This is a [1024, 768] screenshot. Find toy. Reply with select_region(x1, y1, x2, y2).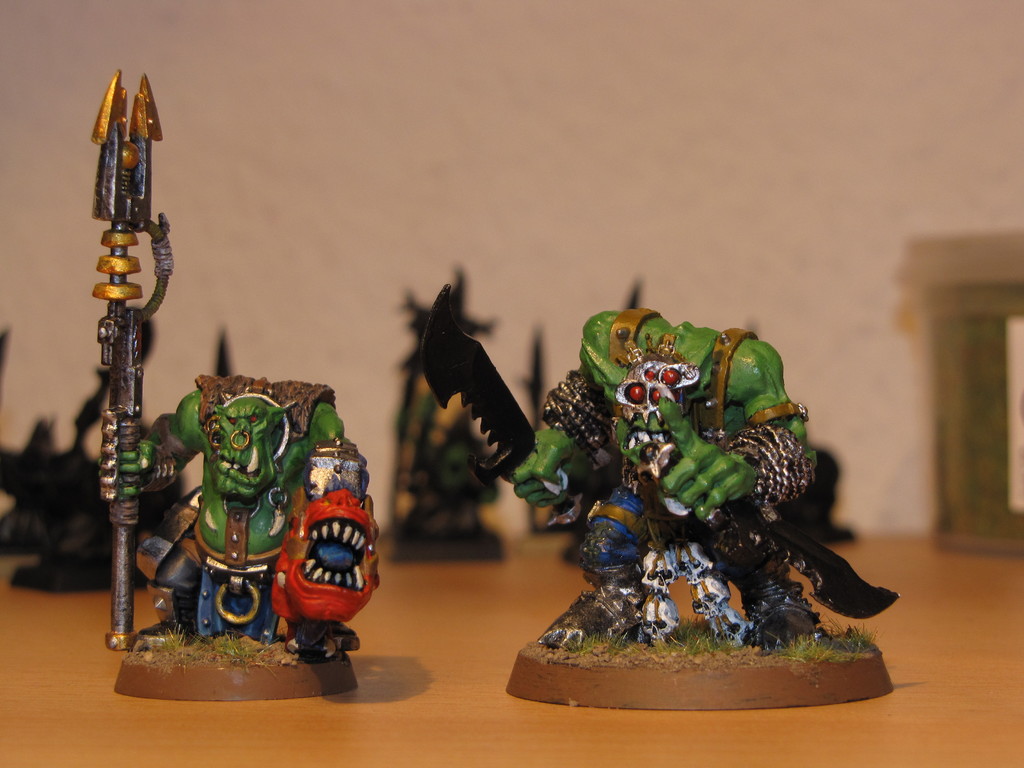
select_region(0, 329, 230, 599).
